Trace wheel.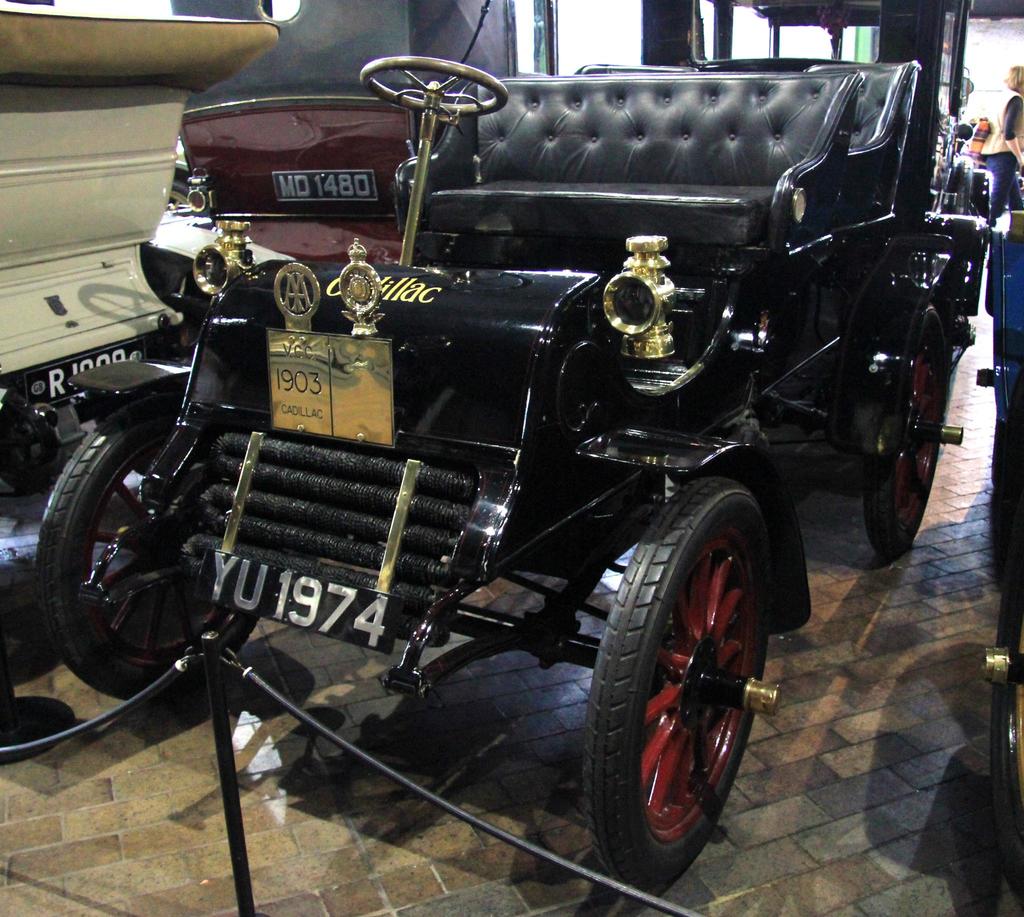
Traced to (left=29, top=387, right=274, bottom=729).
